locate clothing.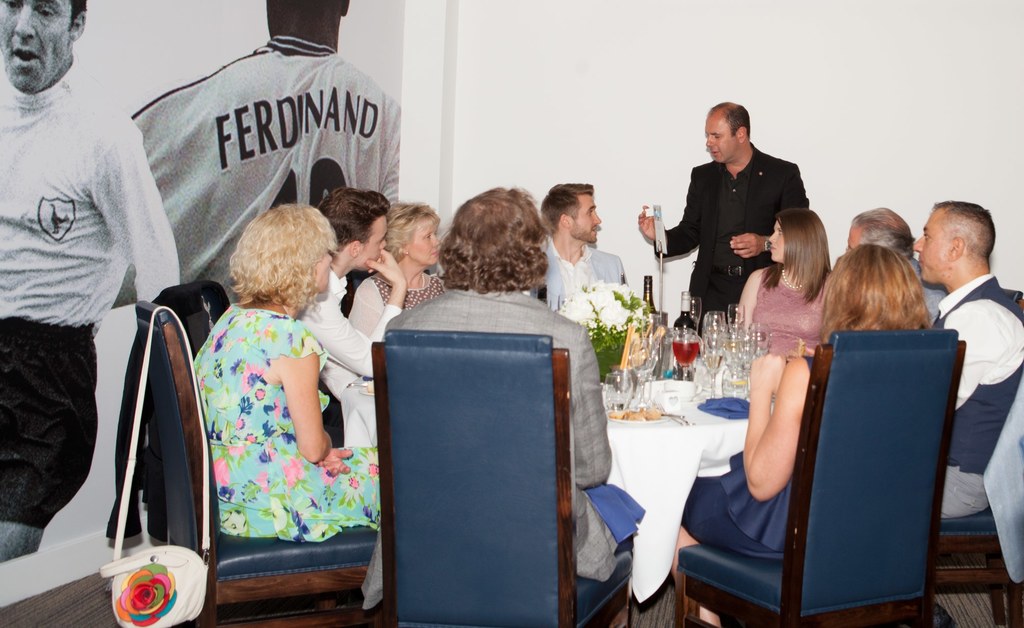
Bounding box: (195, 303, 378, 543).
